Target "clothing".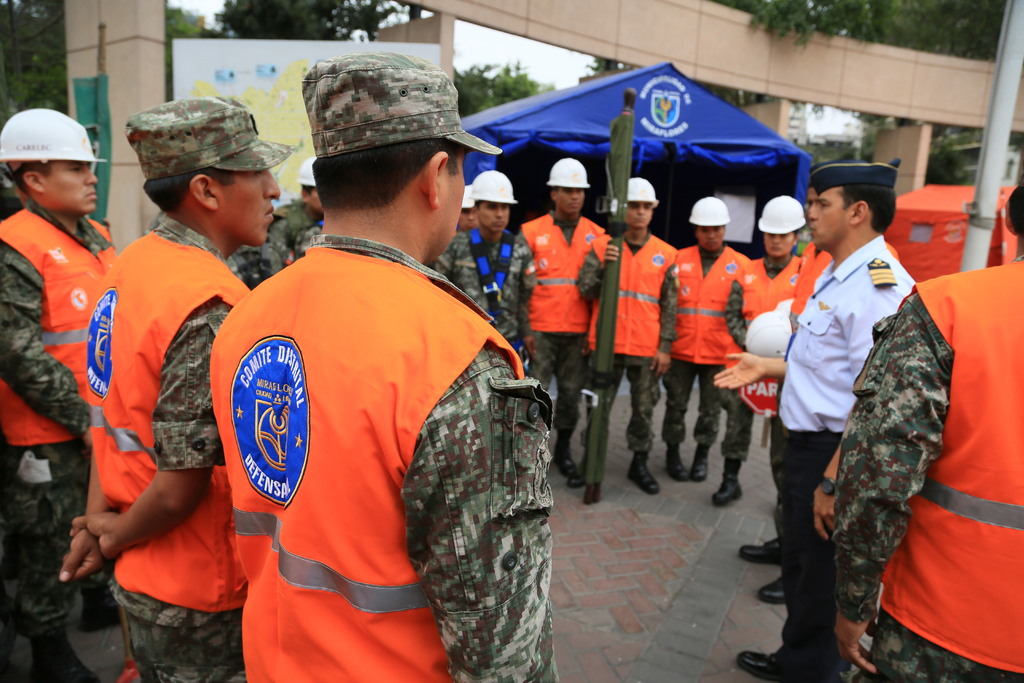
Target region: (444, 227, 536, 348).
